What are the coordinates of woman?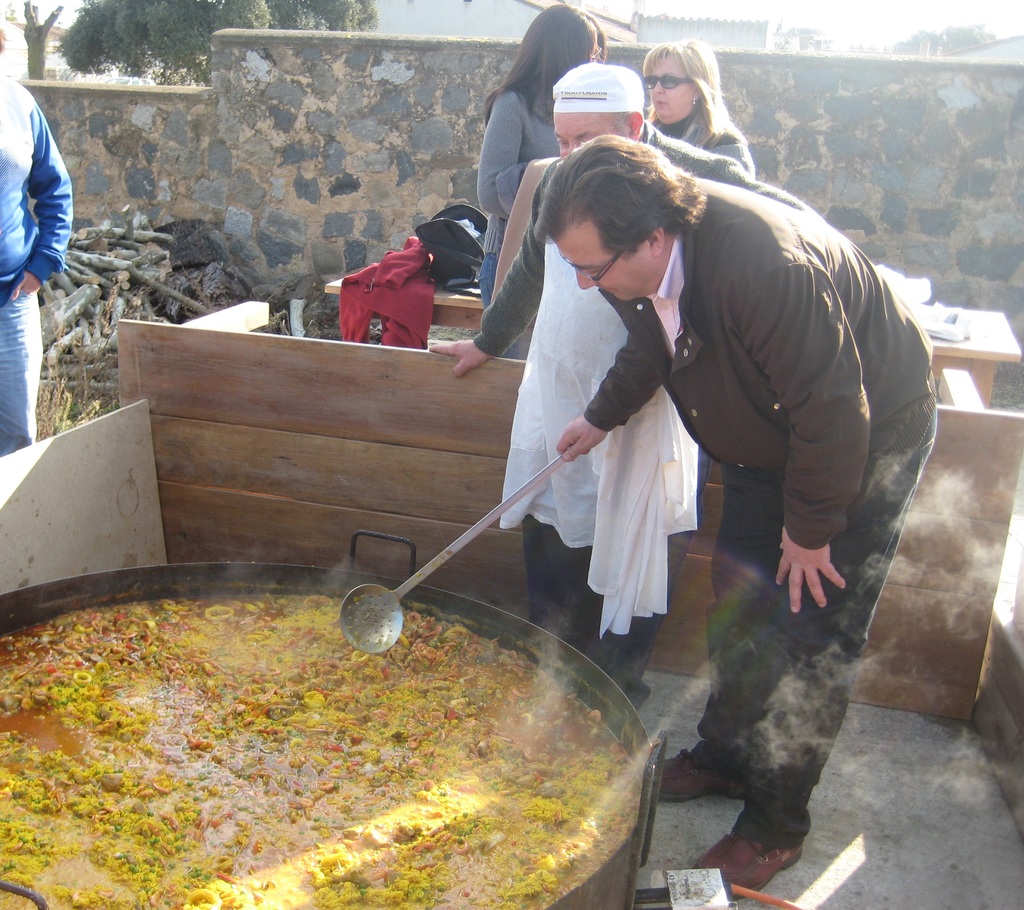
475,1,605,361.
